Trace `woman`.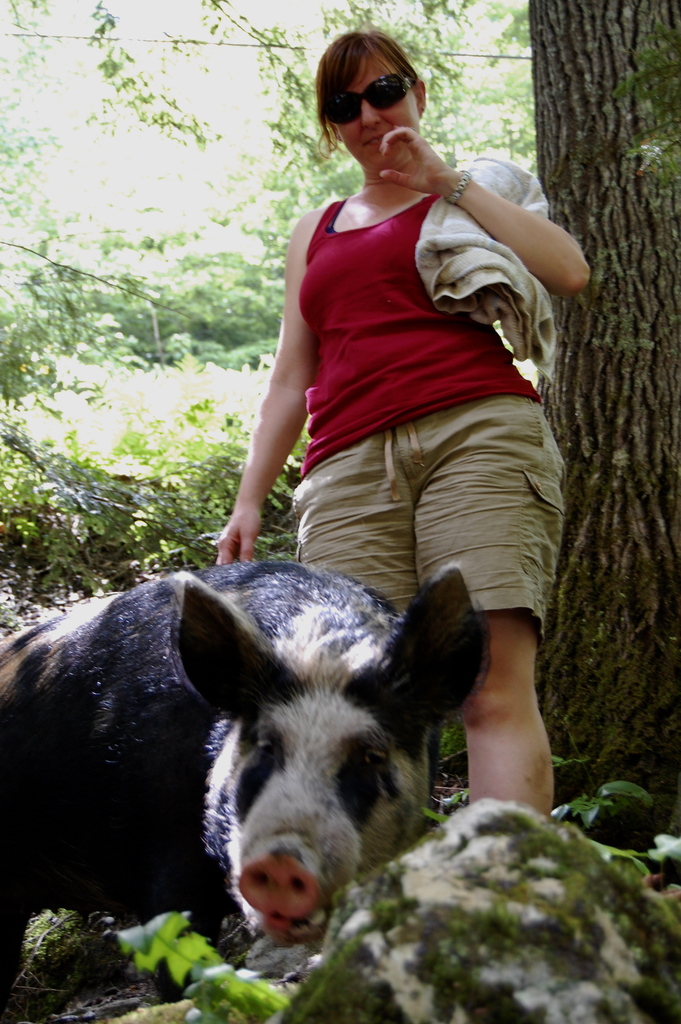
Traced to <box>243,31,557,611</box>.
